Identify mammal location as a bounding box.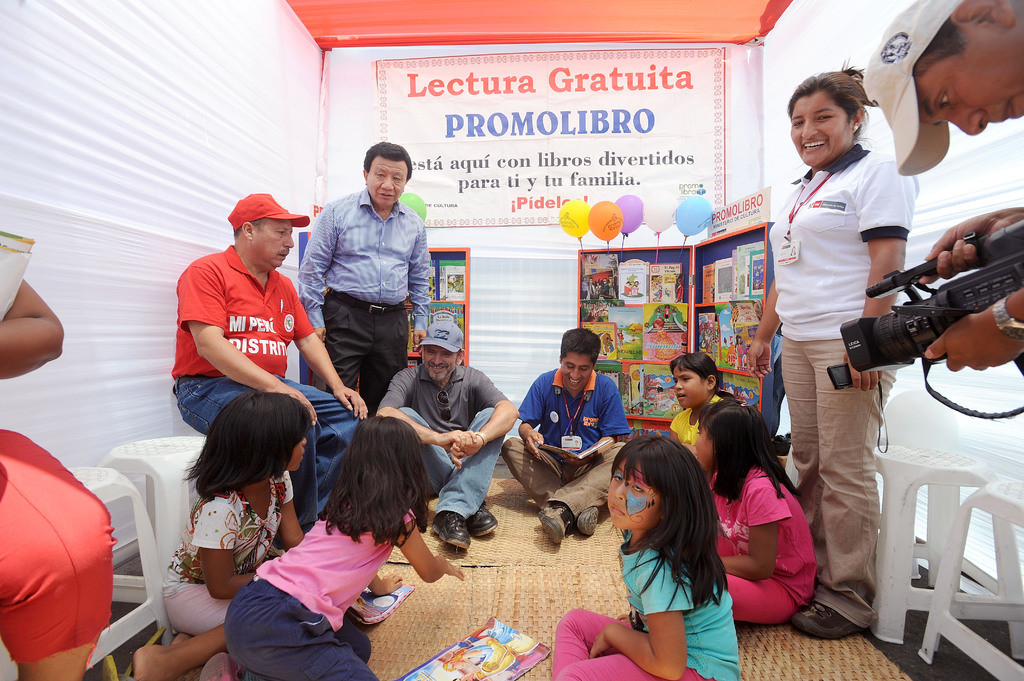
detection(295, 140, 433, 406).
